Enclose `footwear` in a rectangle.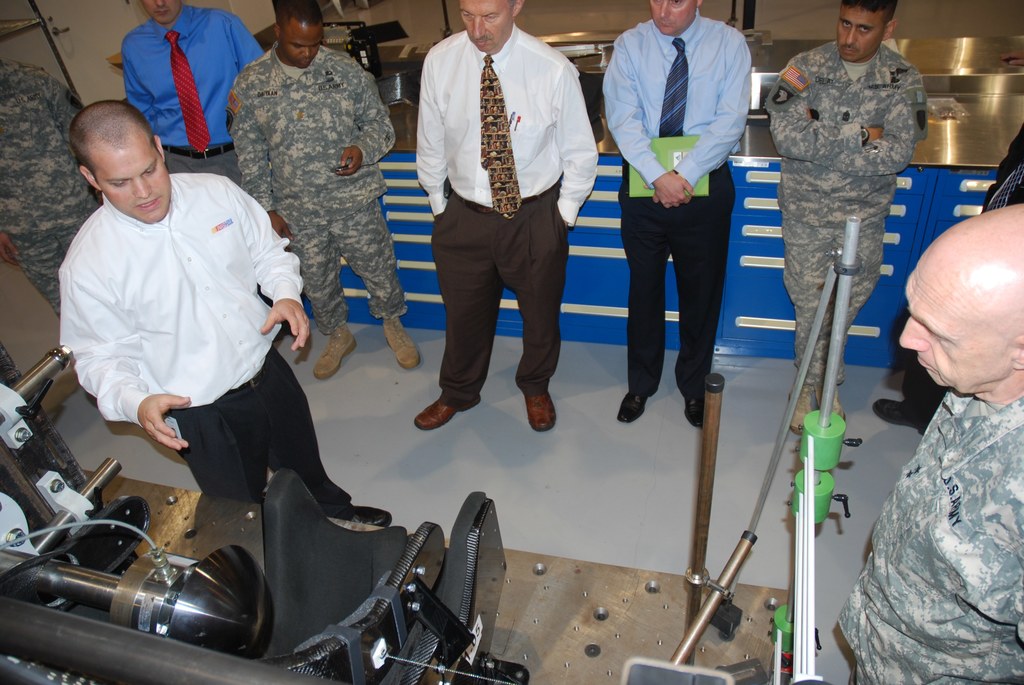
box=[871, 396, 927, 437].
